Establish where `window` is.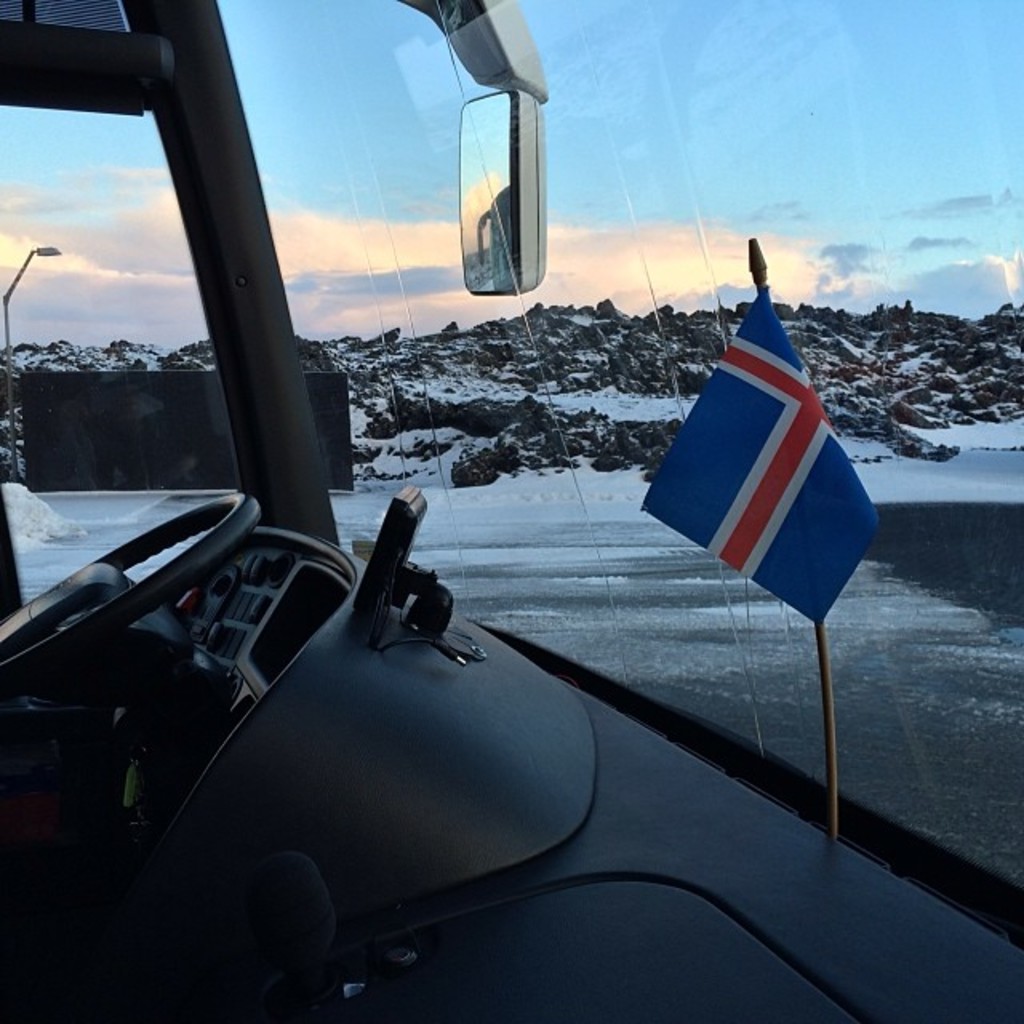
Established at BBox(0, 106, 242, 603).
